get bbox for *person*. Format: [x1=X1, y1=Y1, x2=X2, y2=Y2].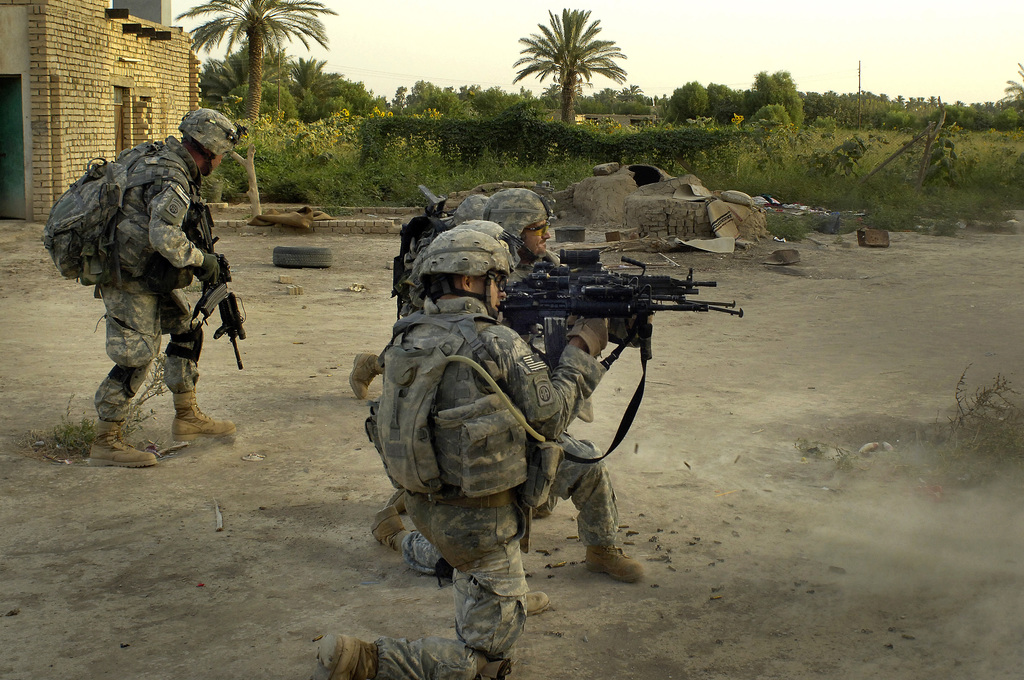
[x1=347, y1=191, x2=495, y2=396].
